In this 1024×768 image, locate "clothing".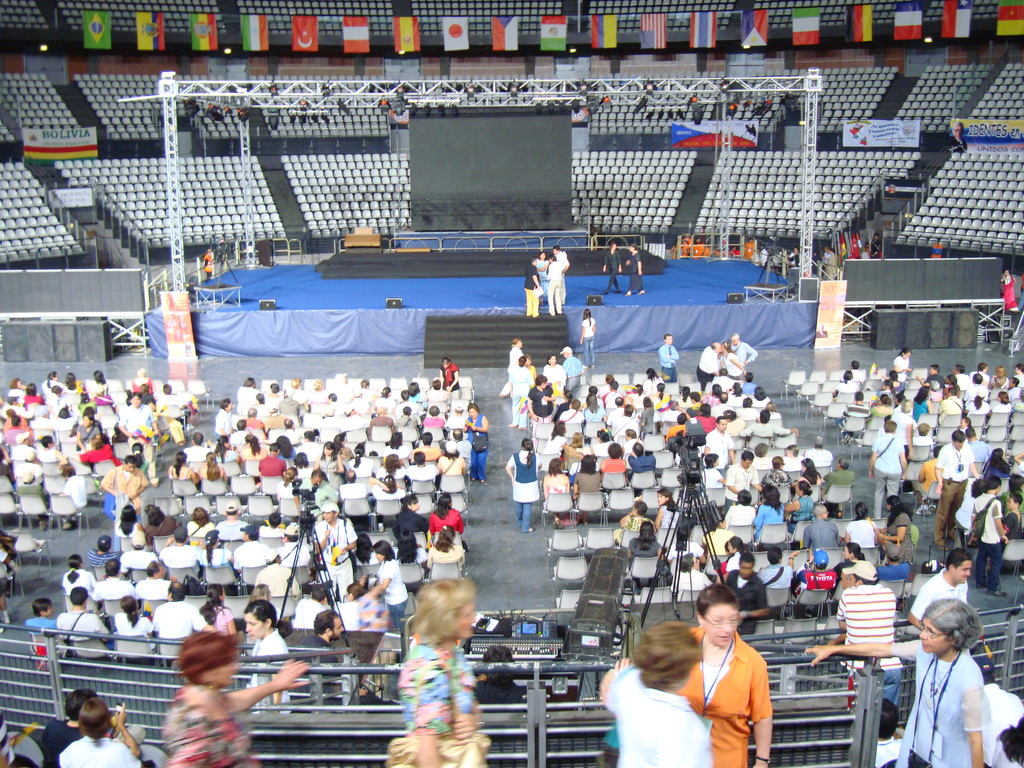
Bounding box: bbox=(789, 556, 833, 596).
